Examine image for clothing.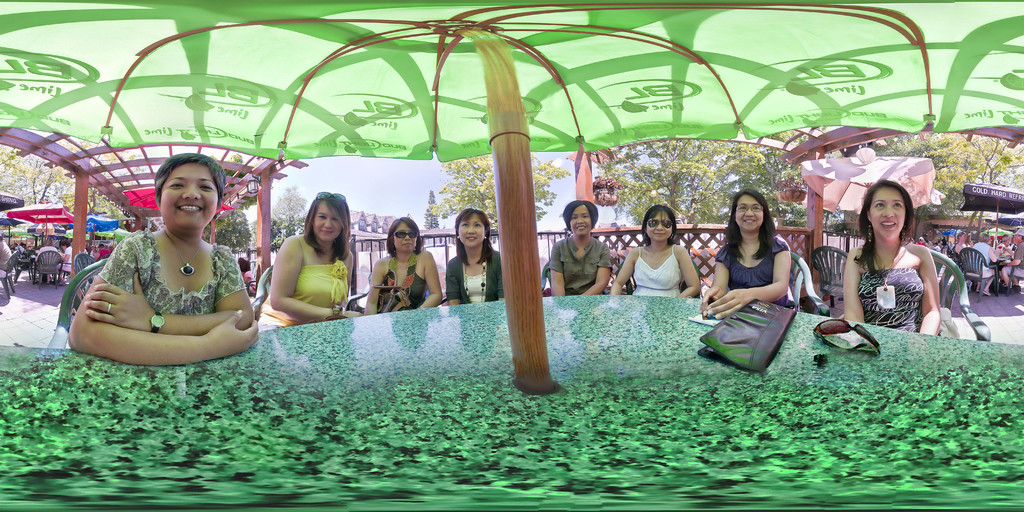
Examination result: region(550, 230, 614, 289).
